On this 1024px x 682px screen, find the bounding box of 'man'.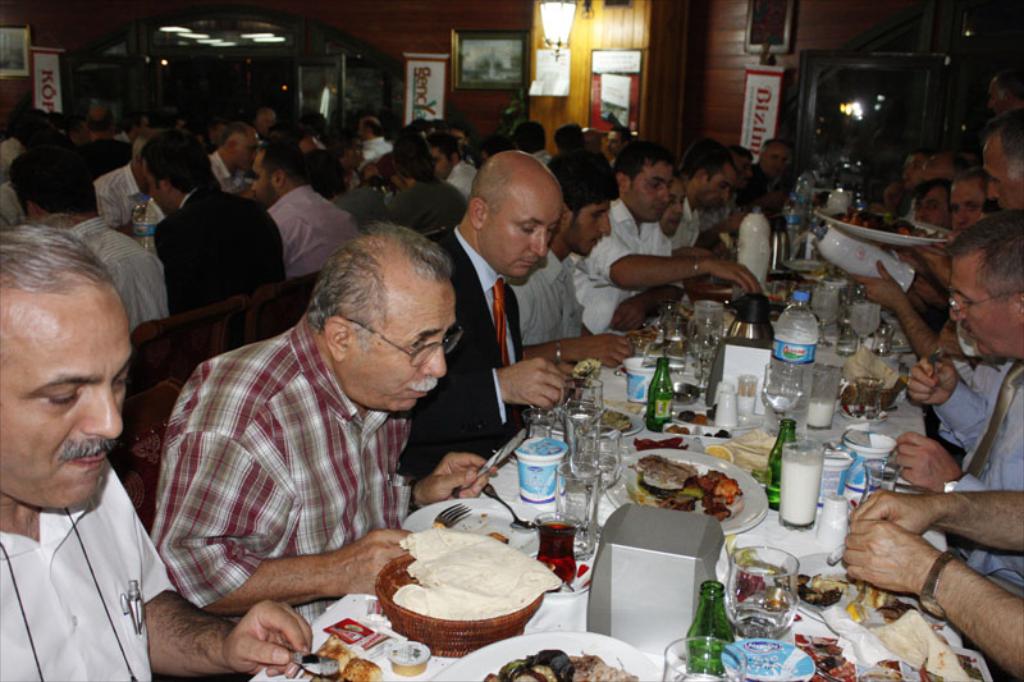
Bounding box: 0,223,314,681.
